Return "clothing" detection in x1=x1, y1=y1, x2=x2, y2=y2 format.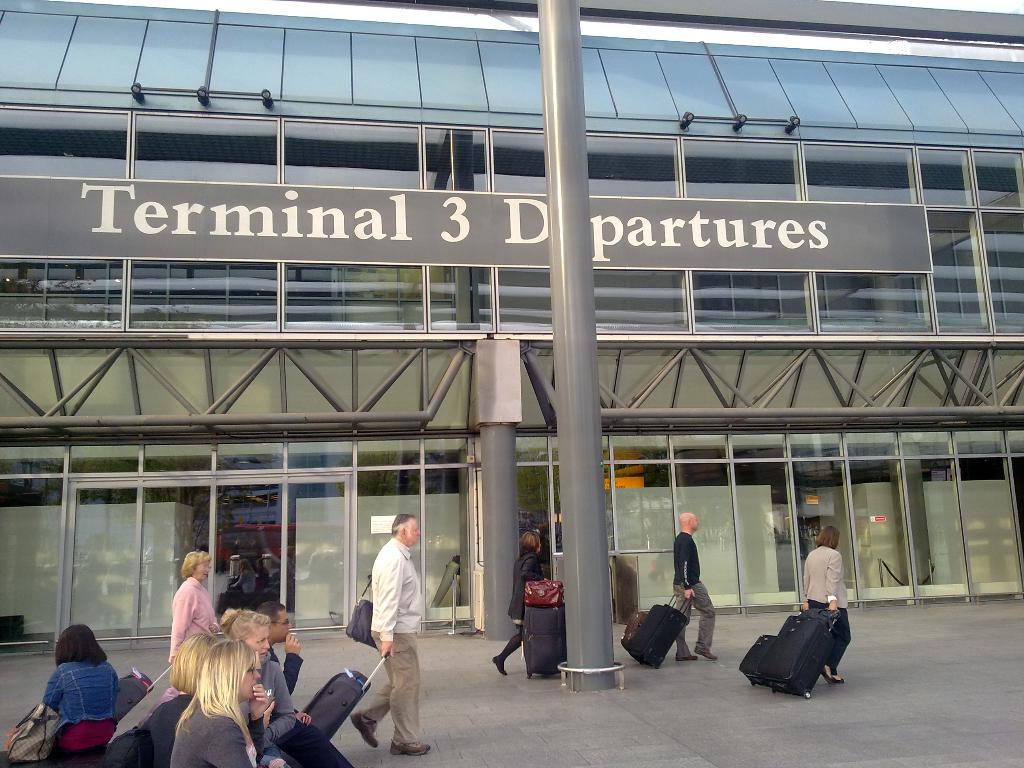
x1=173, y1=701, x2=281, y2=767.
